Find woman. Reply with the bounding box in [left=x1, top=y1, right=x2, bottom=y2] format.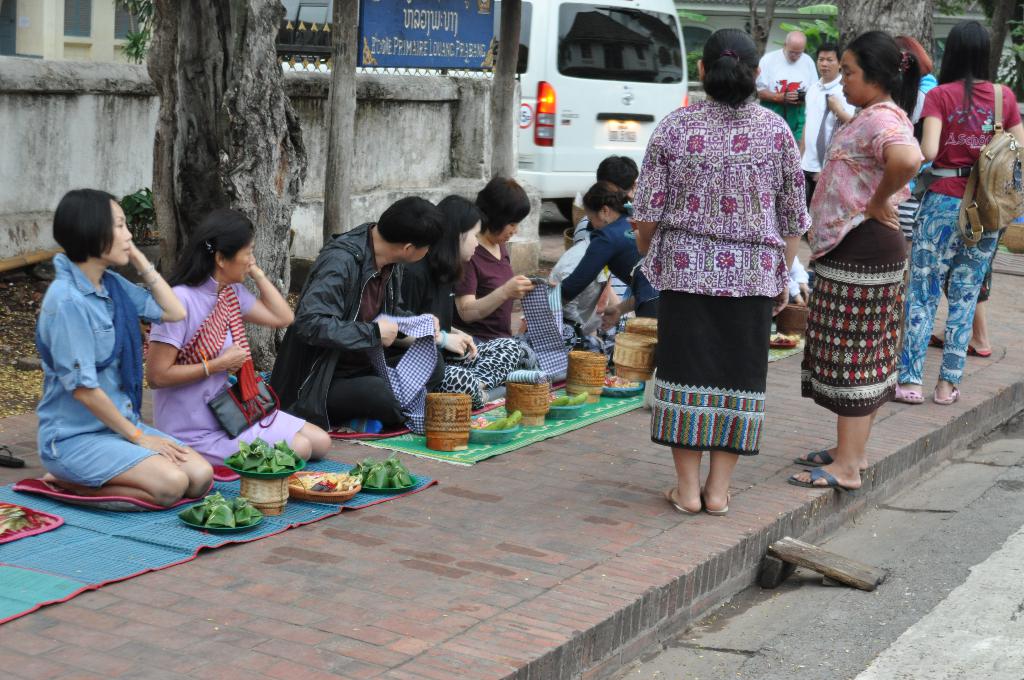
[left=450, top=176, right=560, bottom=370].
